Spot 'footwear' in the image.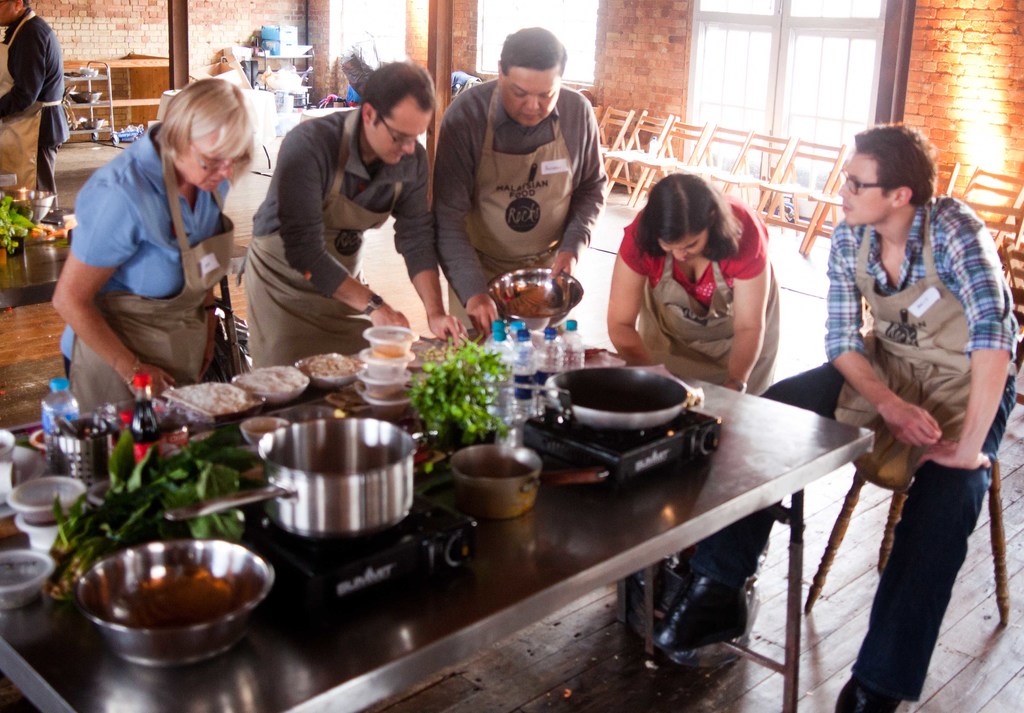
'footwear' found at x1=838 y1=673 x2=901 y2=712.
